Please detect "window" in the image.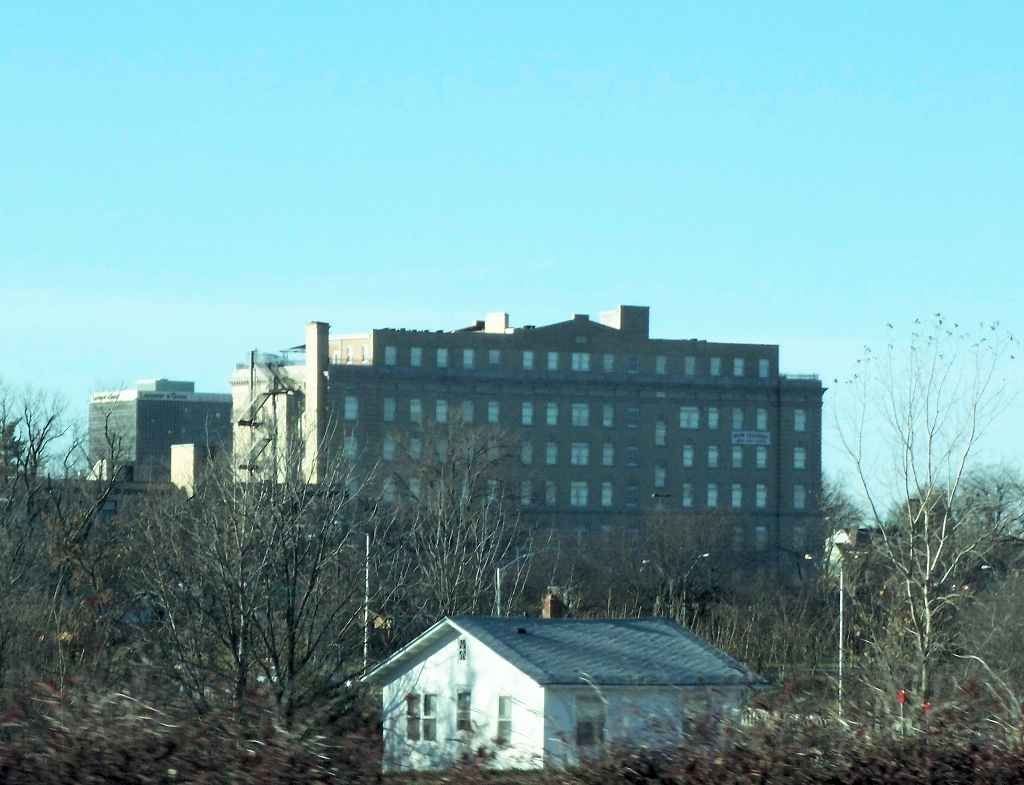
404/689/436/741.
